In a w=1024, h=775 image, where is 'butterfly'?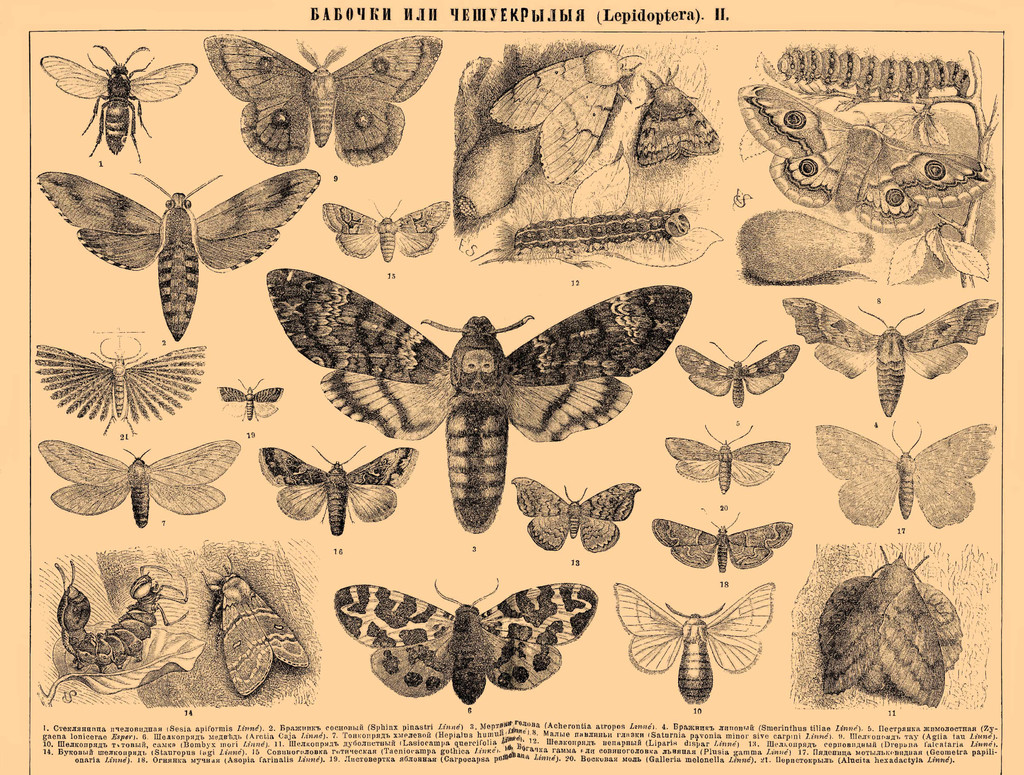
x1=673 y1=338 x2=799 y2=409.
